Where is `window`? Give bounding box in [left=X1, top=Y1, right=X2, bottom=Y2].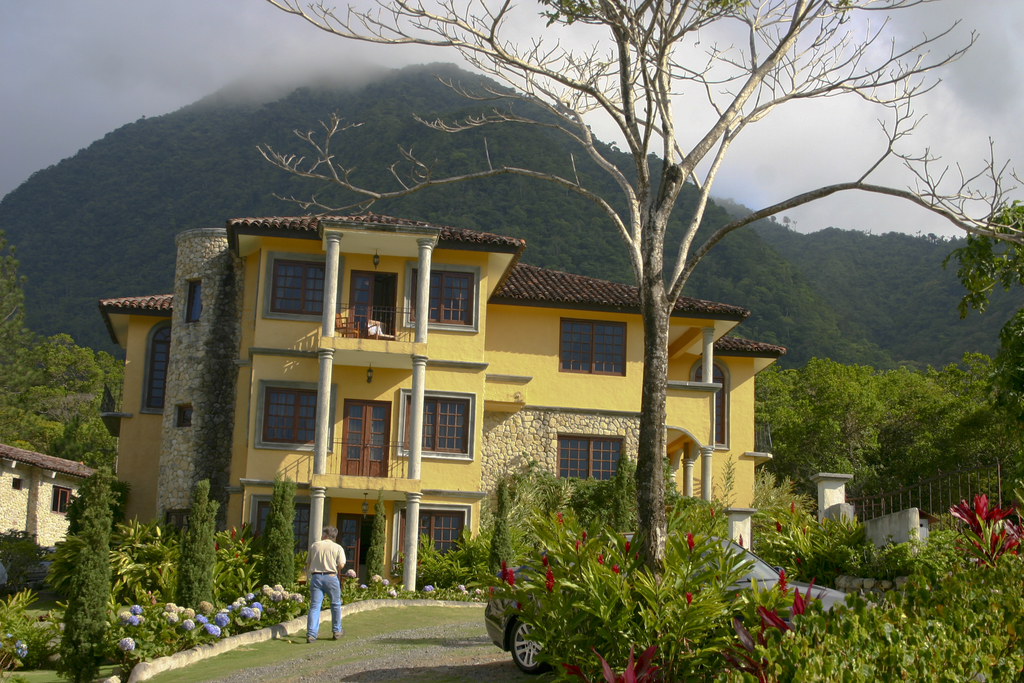
[left=399, top=391, right=477, bottom=457].
